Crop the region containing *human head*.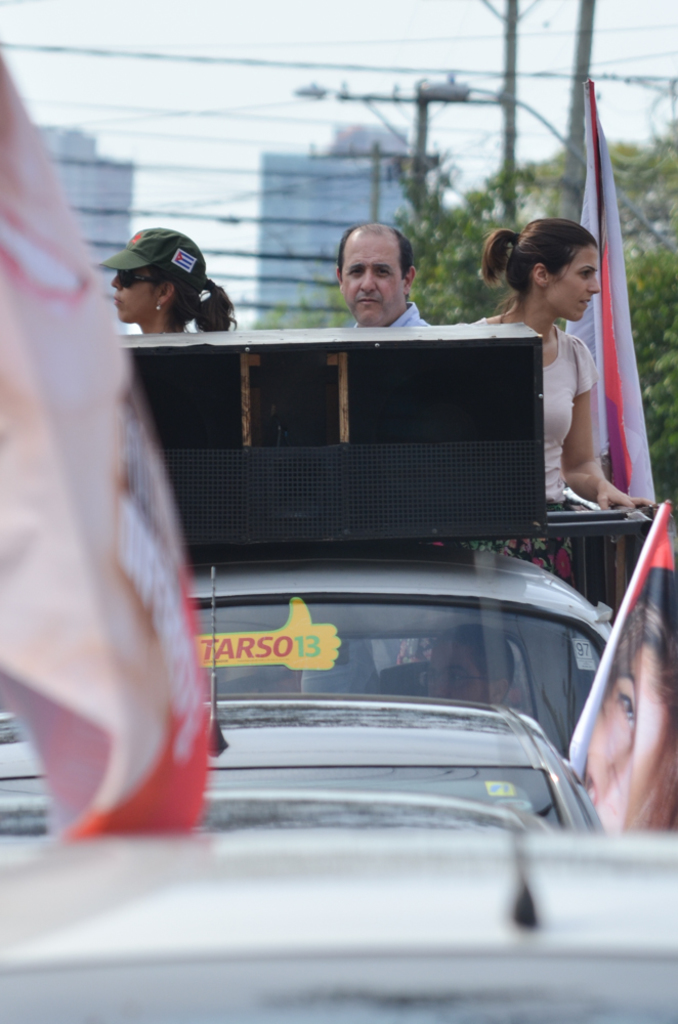
Crop region: l=584, t=597, r=677, b=833.
